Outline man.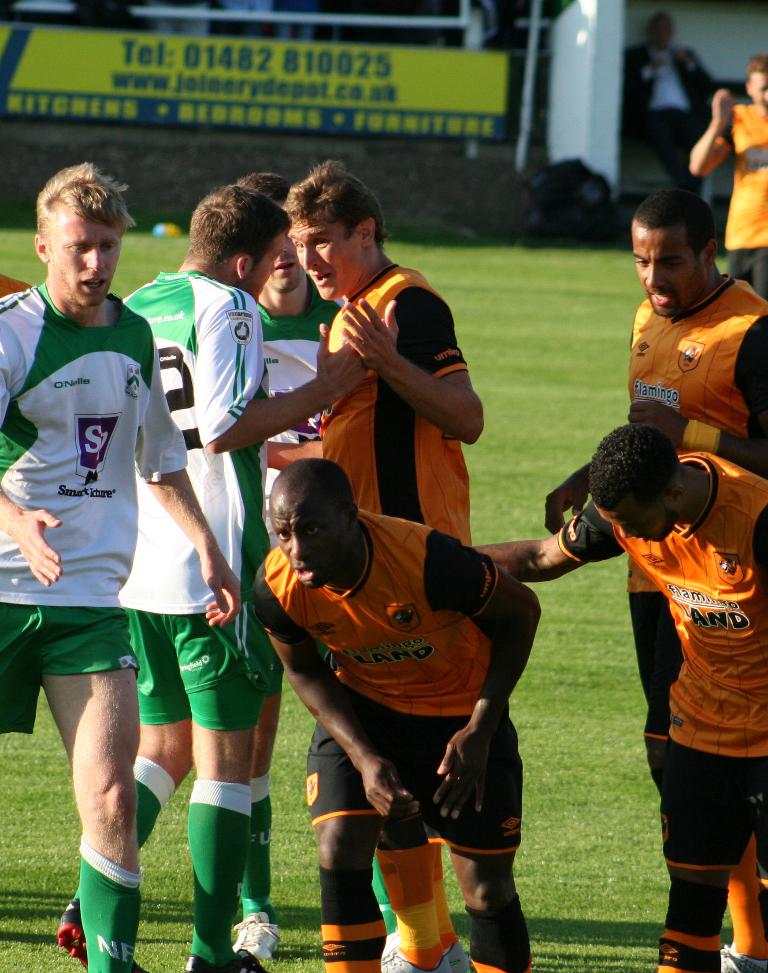
Outline: box(688, 57, 767, 300).
